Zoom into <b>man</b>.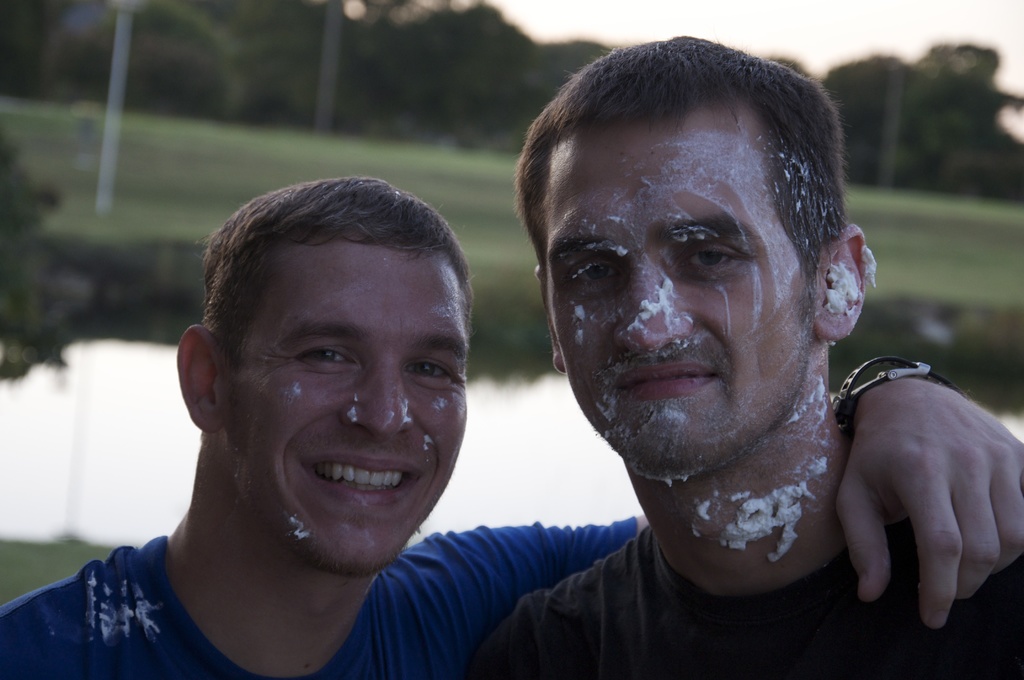
Zoom target: [3, 174, 1023, 679].
